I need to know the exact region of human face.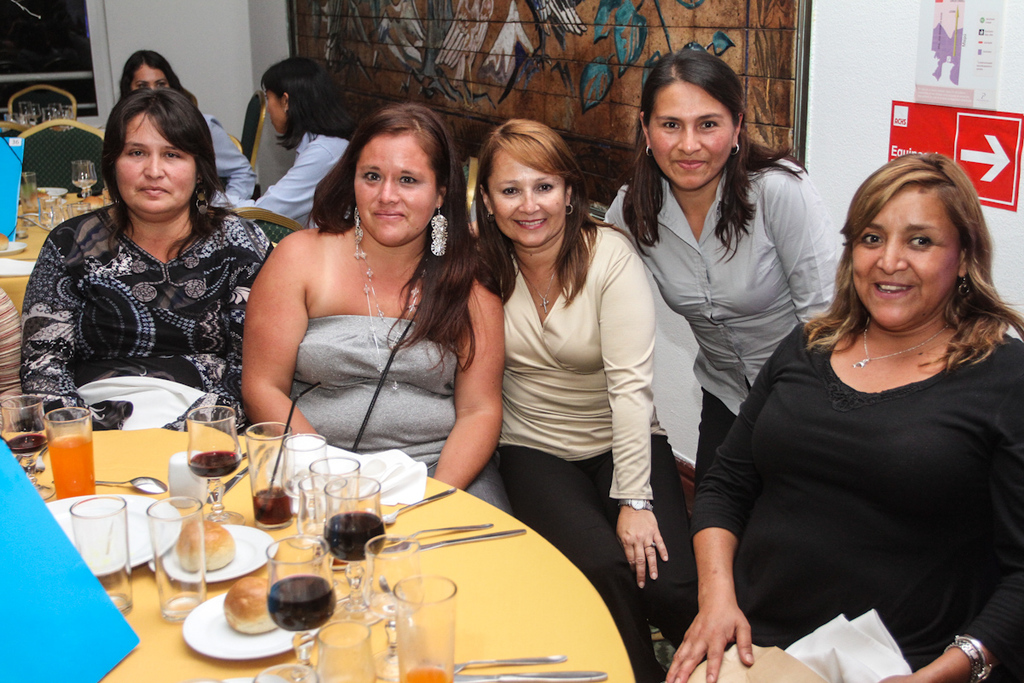
Region: [354,128,434,247].
